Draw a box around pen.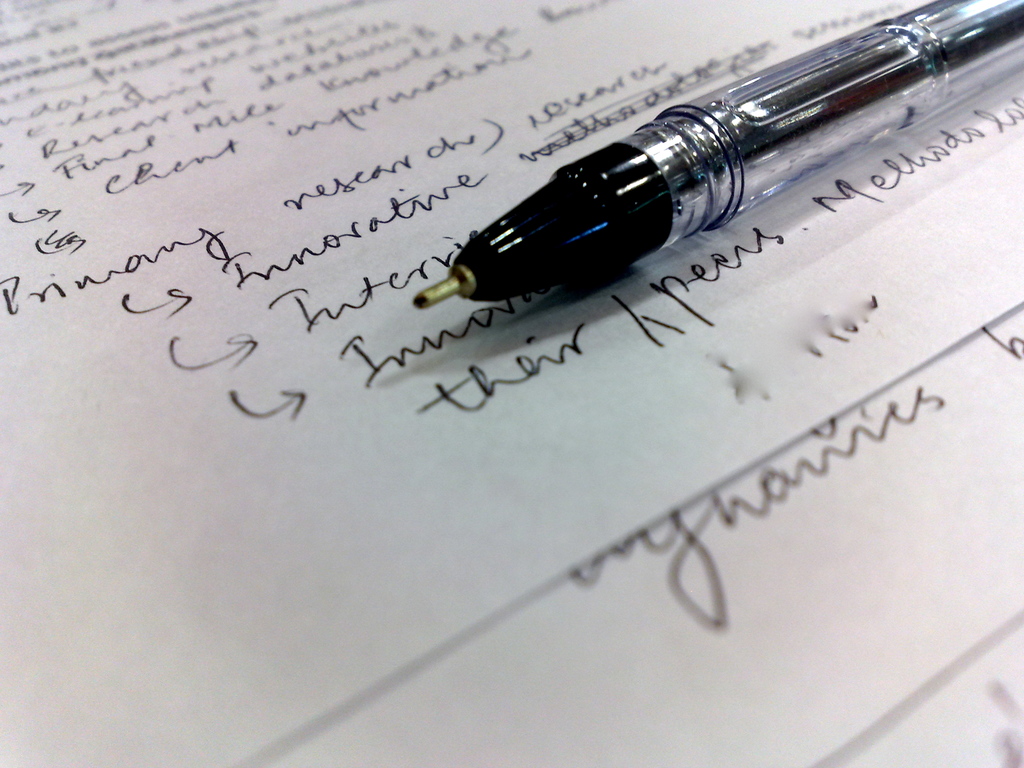
416:0:1017:320.
